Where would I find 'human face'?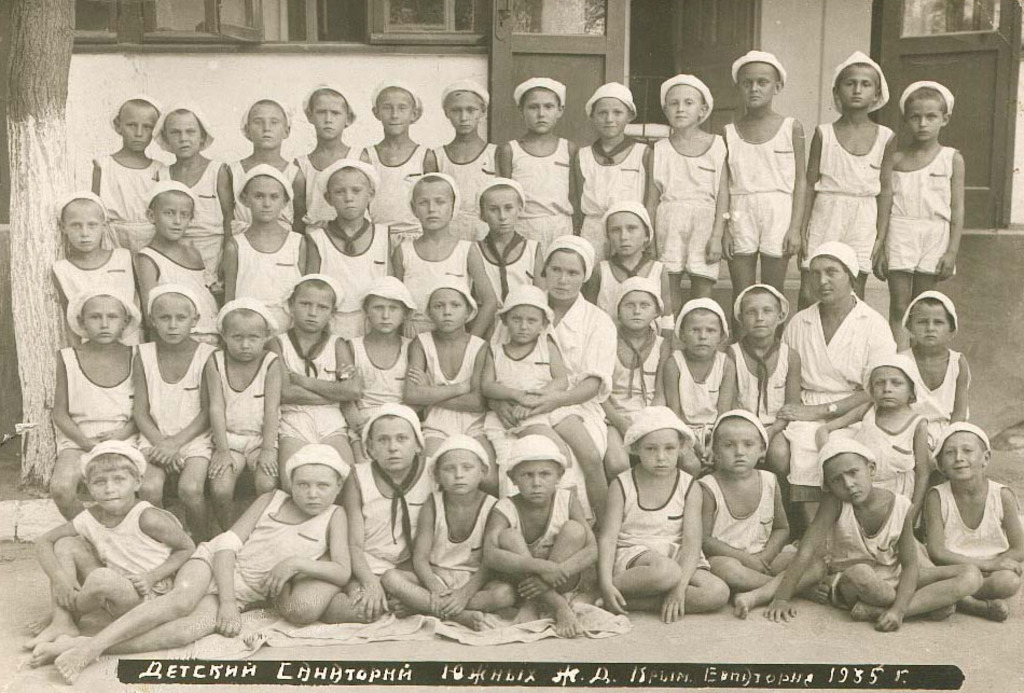
At 712:420:761:476.
